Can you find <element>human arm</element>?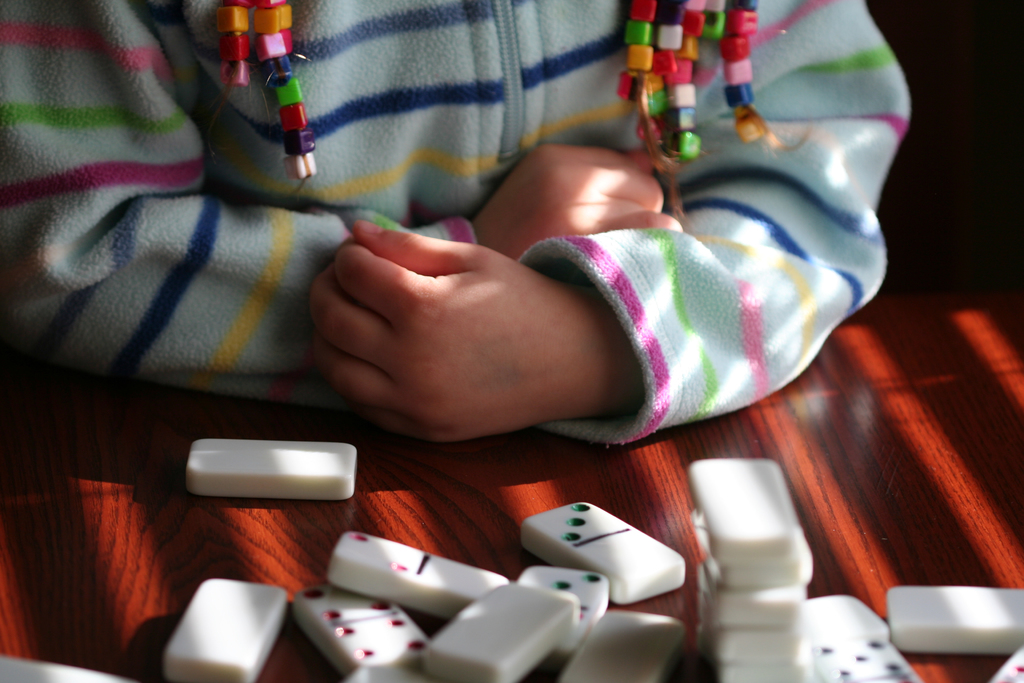
Yes, bounding box: [left=0, top=0, right=683, bottom=422].
